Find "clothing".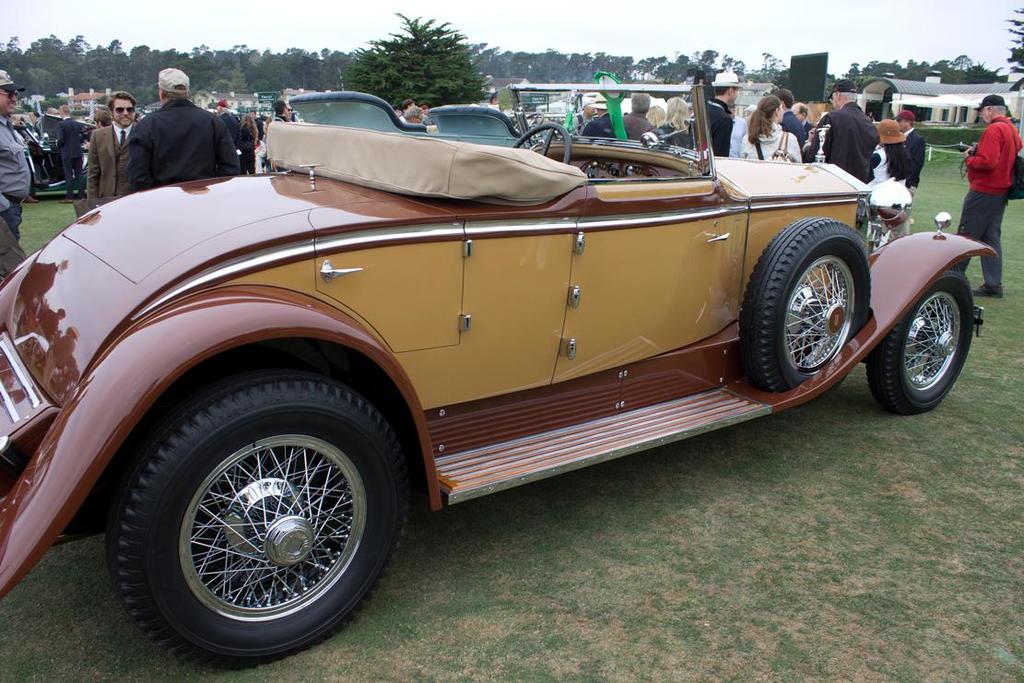
bbox=[777, 107, 803, 141].
